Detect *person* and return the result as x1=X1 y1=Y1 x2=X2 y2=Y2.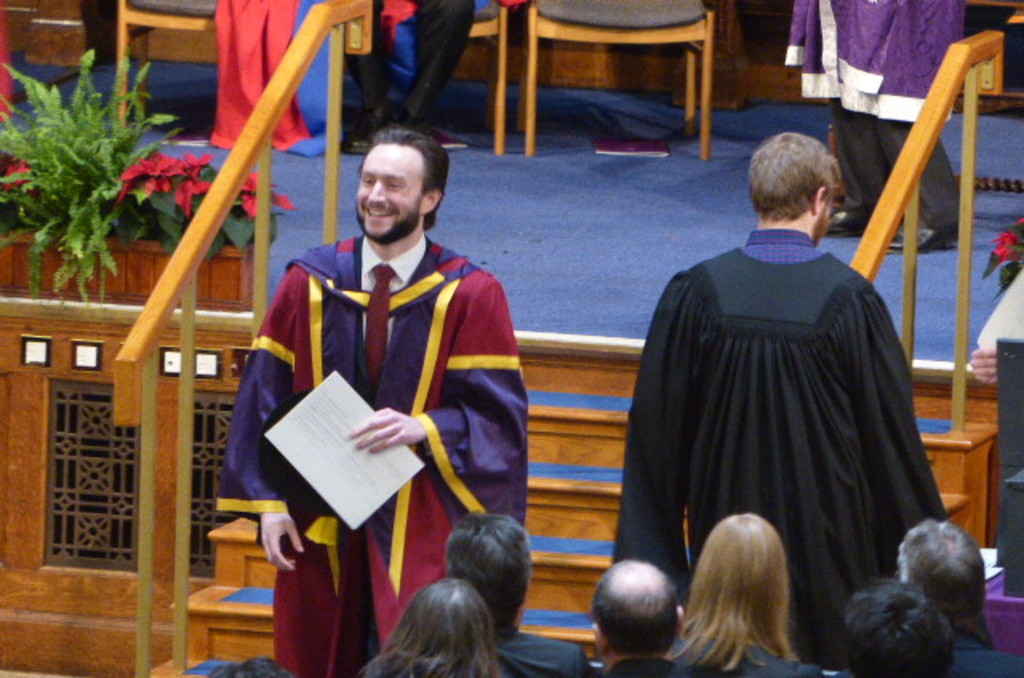
x1=584 y1=560 x2=696 y2=676.
